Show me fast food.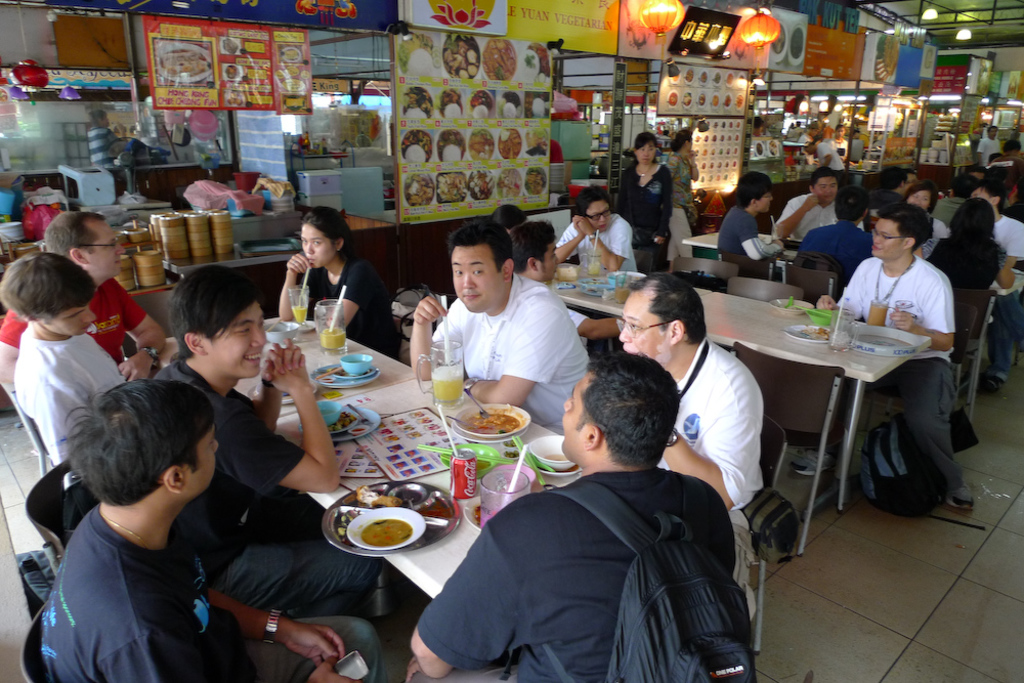
fast food is here: <box>411,409,424,417</box>.
